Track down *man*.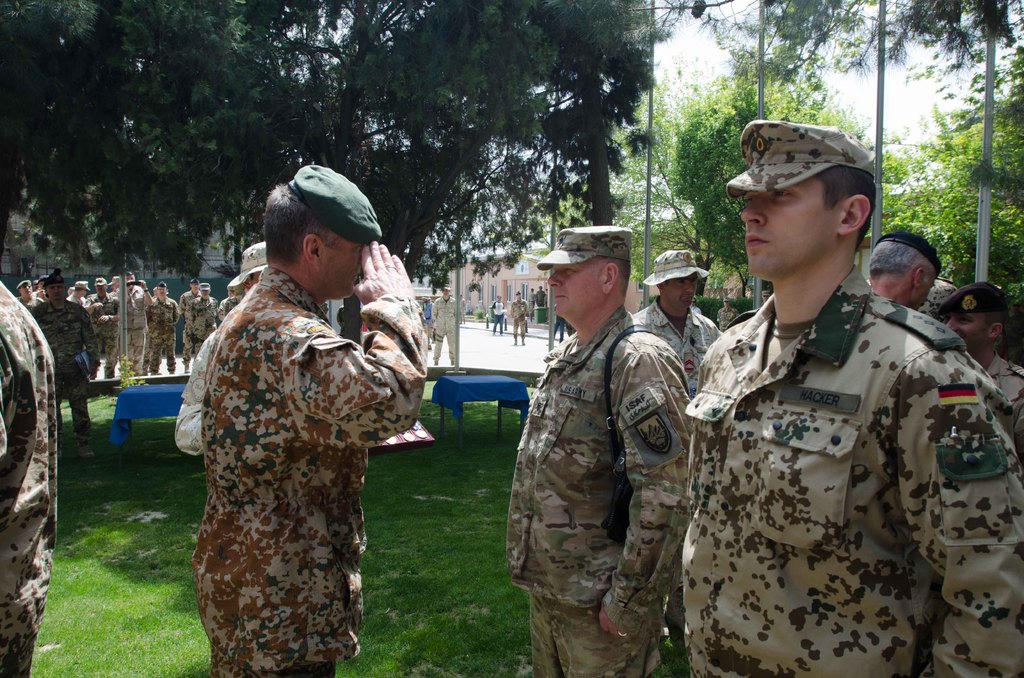
Tracked to {"left": 717, "top": 298, "right": 733, "bottom": 331}.
